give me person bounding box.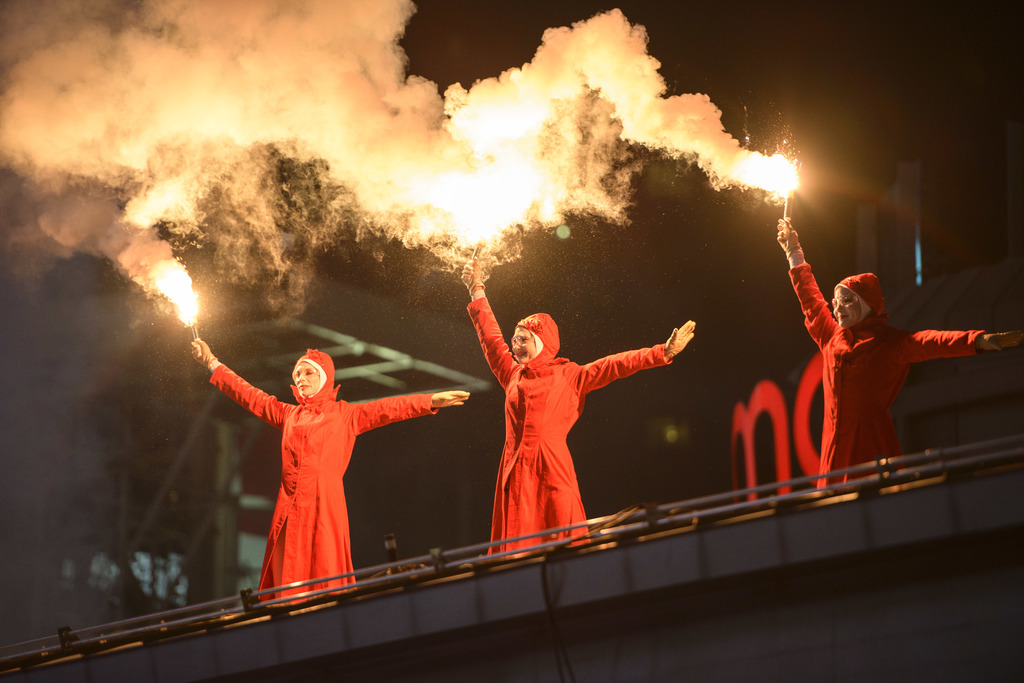
pyautogui.locateOnScreen(778, 218, 1021, 490).
